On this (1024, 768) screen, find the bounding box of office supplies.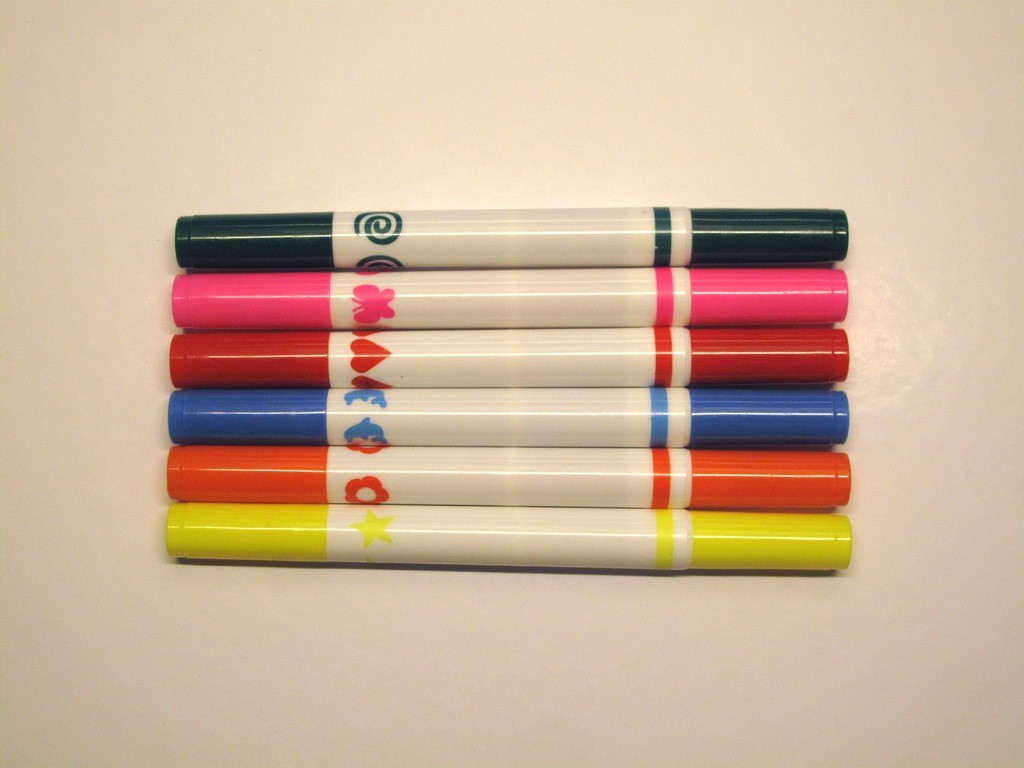
Bounding box: pyautogui.locateOnScreen(164, 502, 853, 566).
